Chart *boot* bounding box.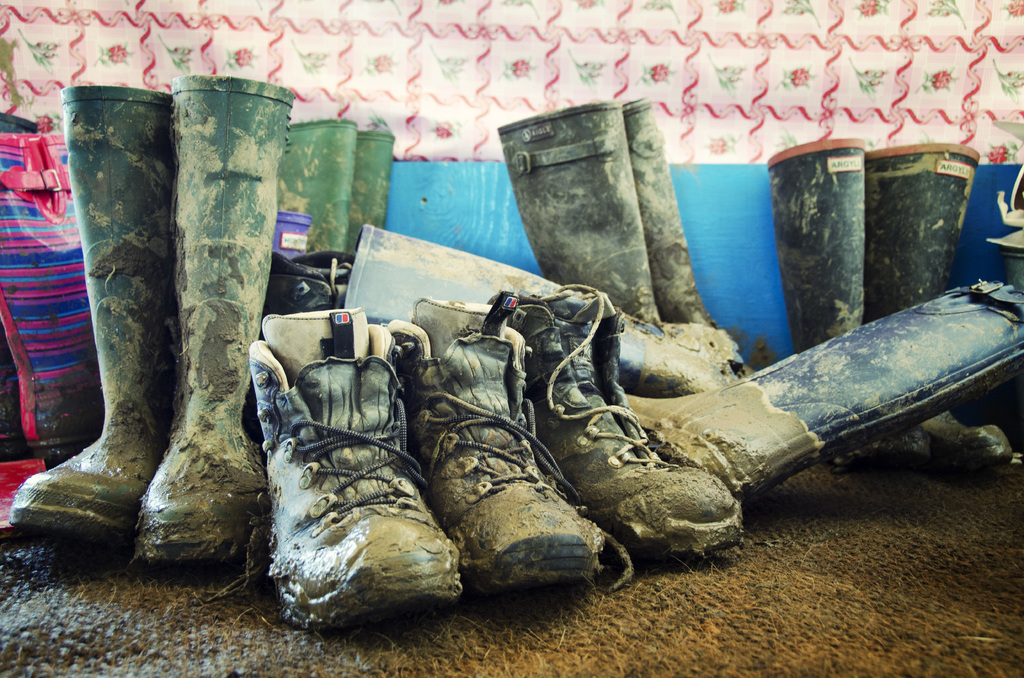
Charted: box=[496, 99, 670, 394].
